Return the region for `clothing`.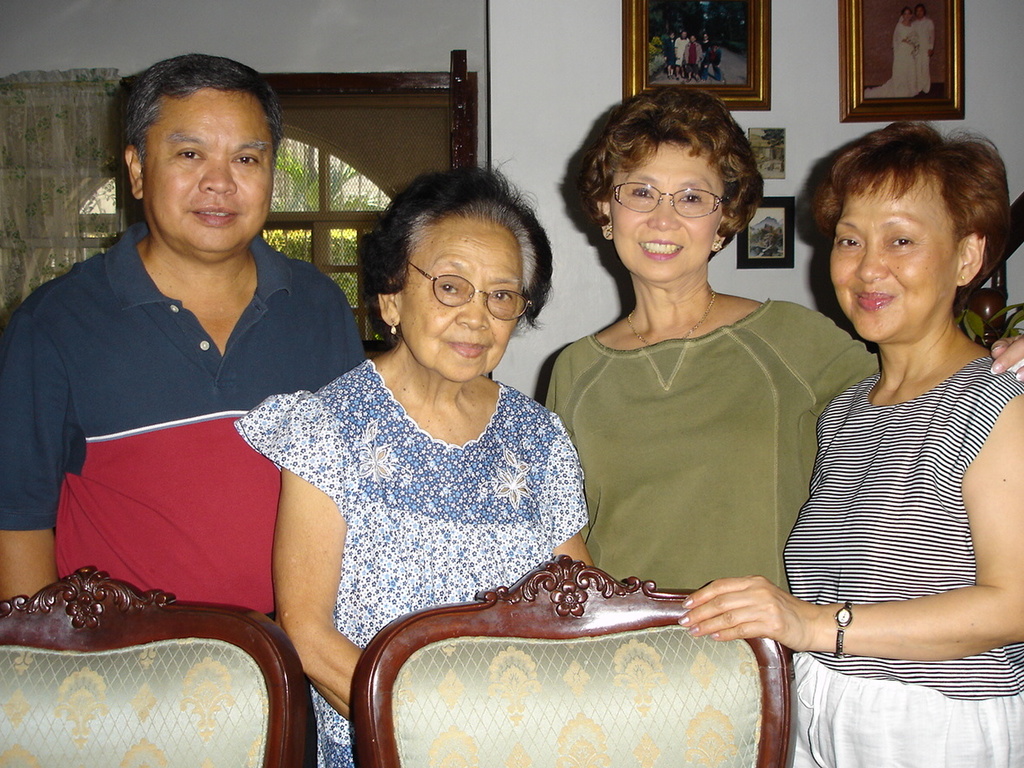
{"left": 549, "top": 298, "right": 887, "bottom": 597}.
